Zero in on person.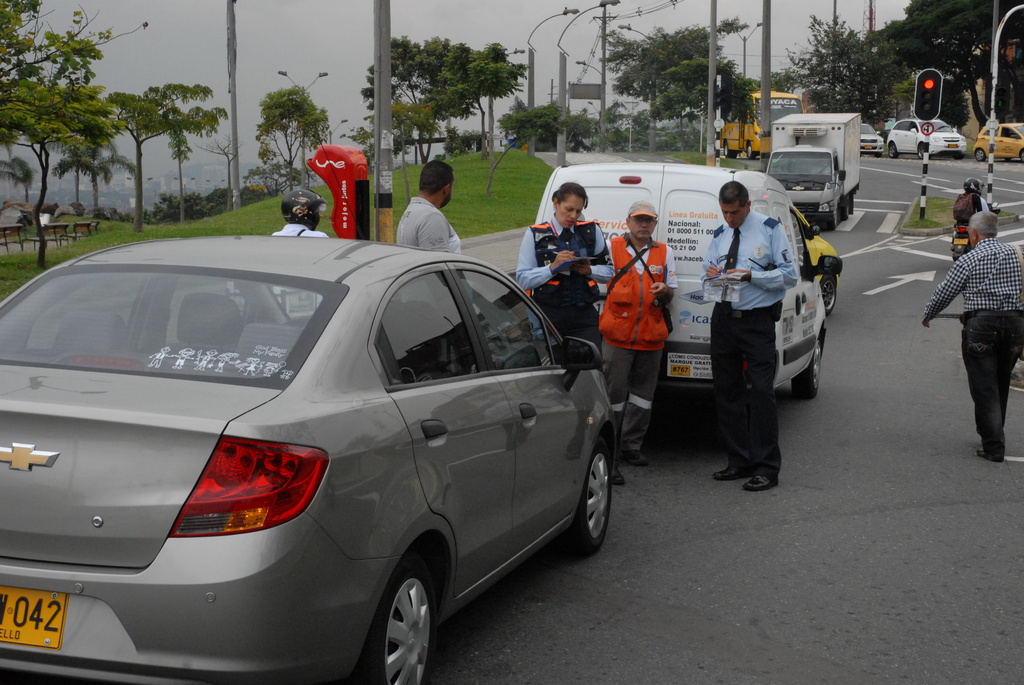
Zeroed in: BBox(513, 179, 616, 366).
